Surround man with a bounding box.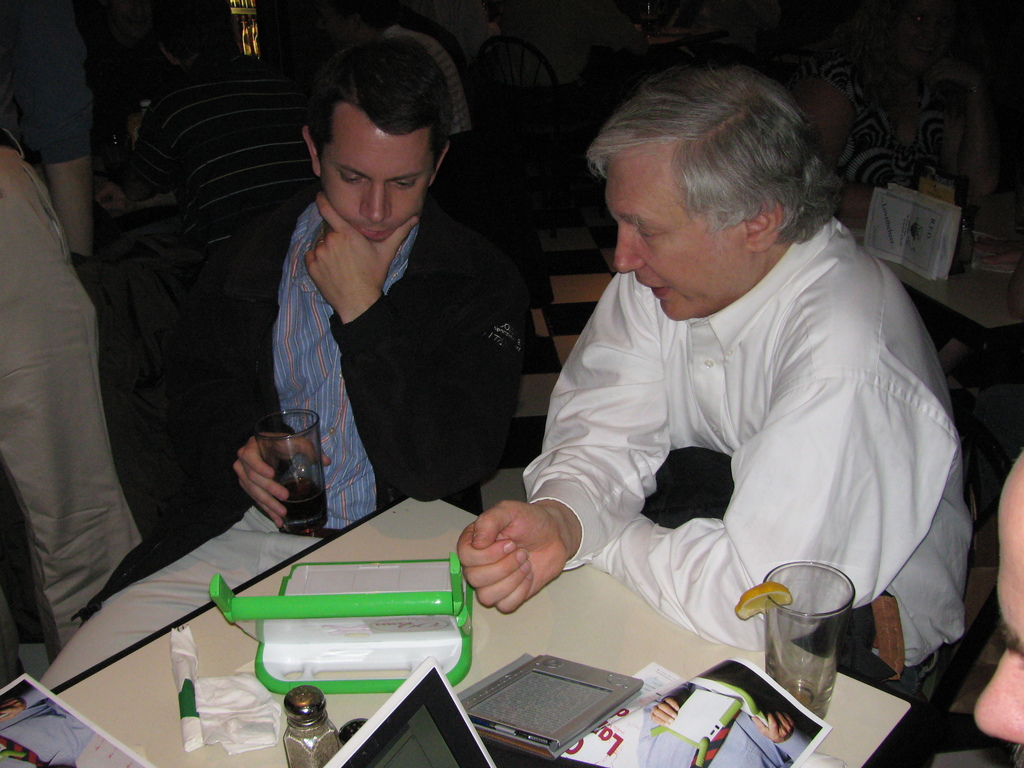
[961, 448, 1023, 767].
